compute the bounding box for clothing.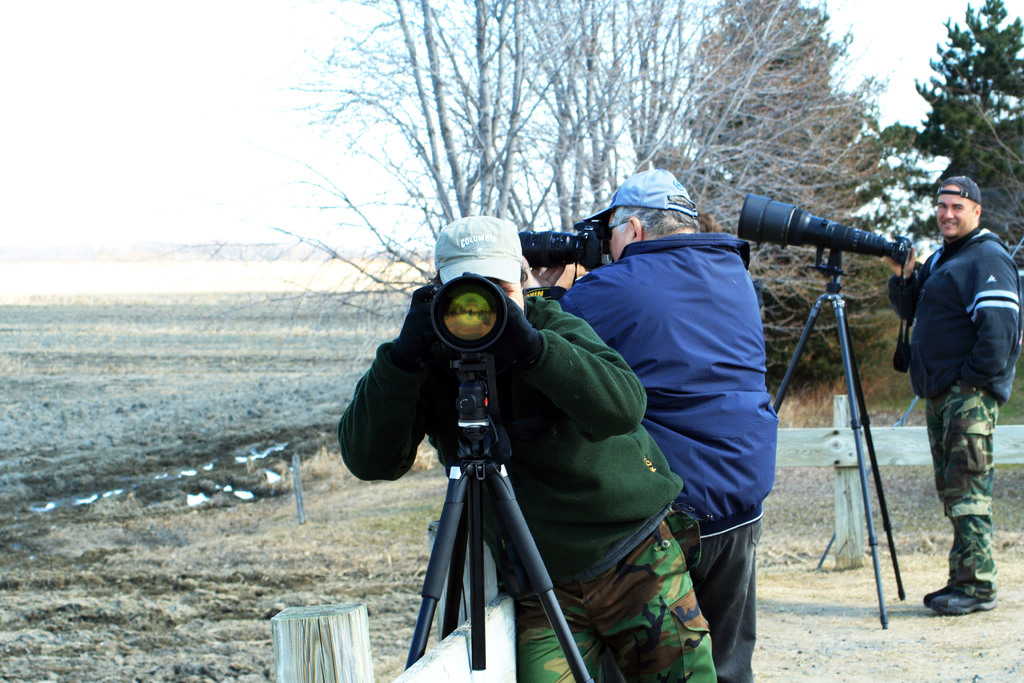
(564, 224, 784, 682).
